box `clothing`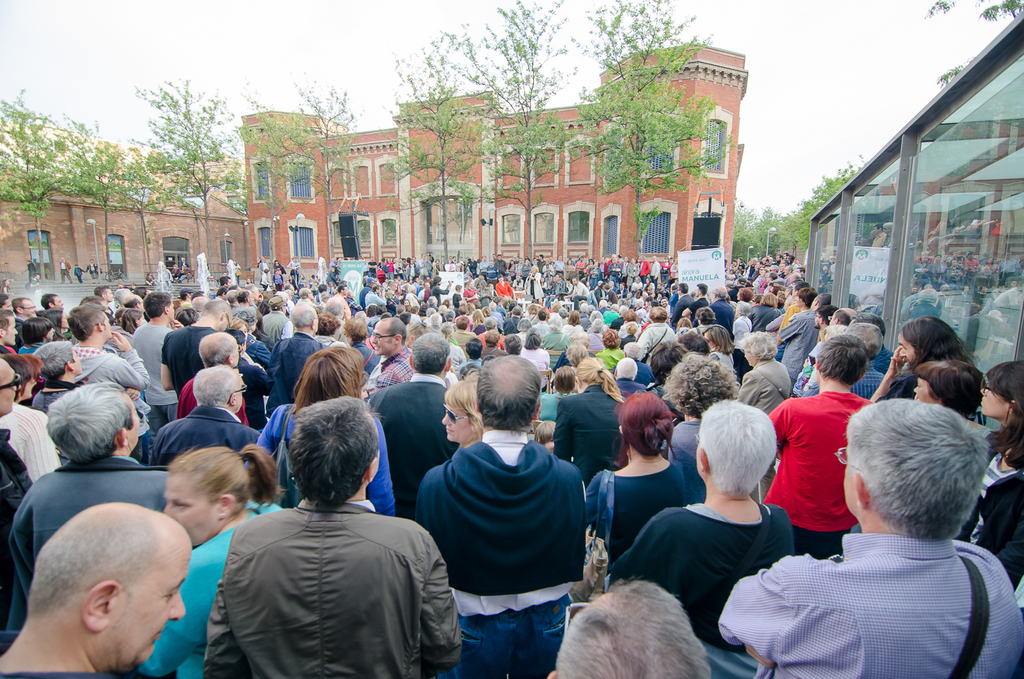
<region>953, 436, 1023, 585</region>
